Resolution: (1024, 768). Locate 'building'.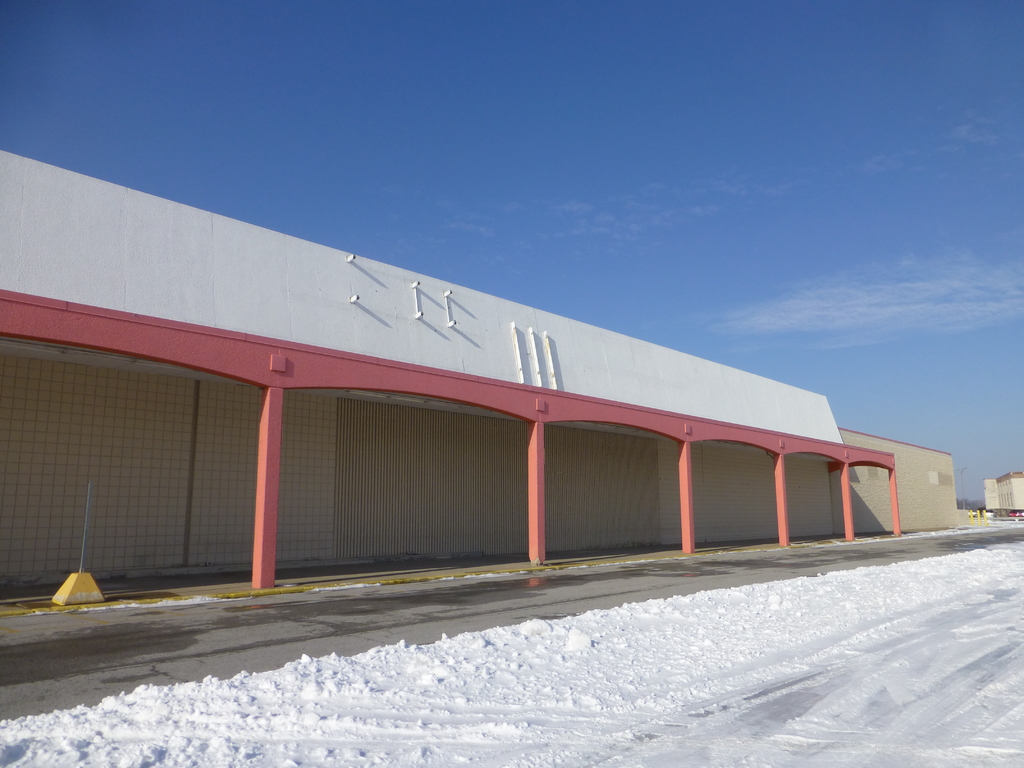
996:470:1023:511.
